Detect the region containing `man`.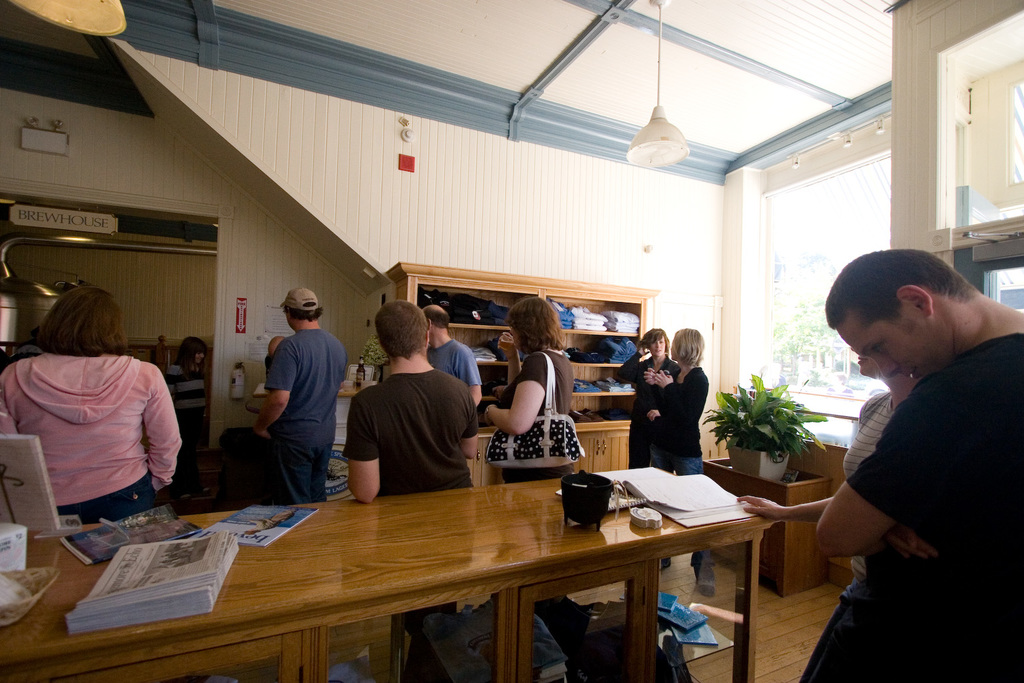
crop(792, 244, 1023, 682).
